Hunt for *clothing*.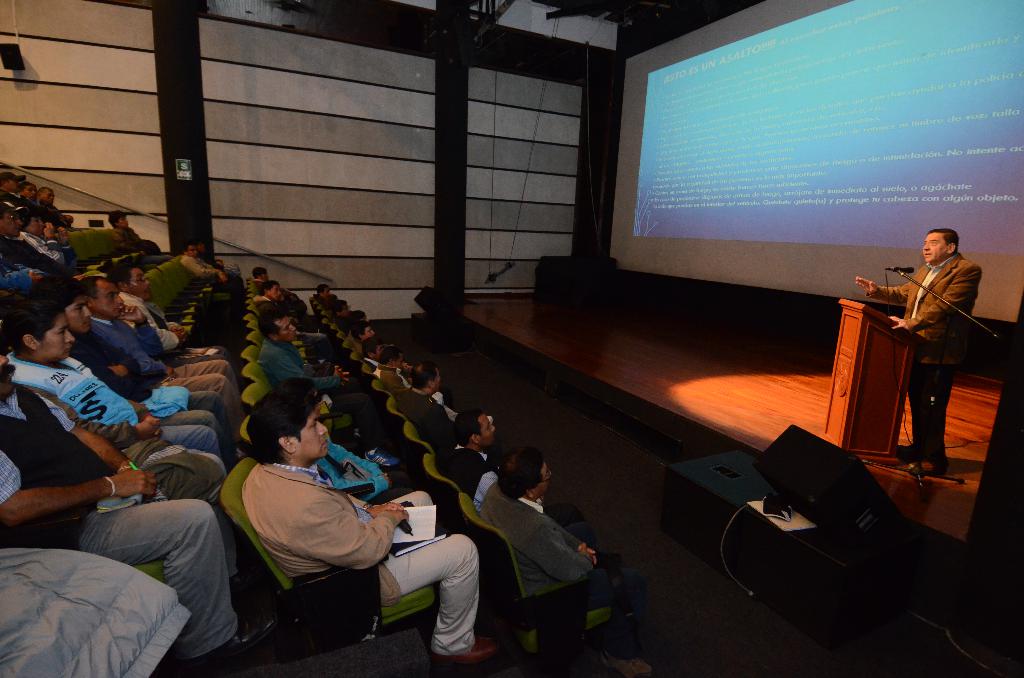
Hunted down at (left=476, top=479, right=605, bottom=655).
